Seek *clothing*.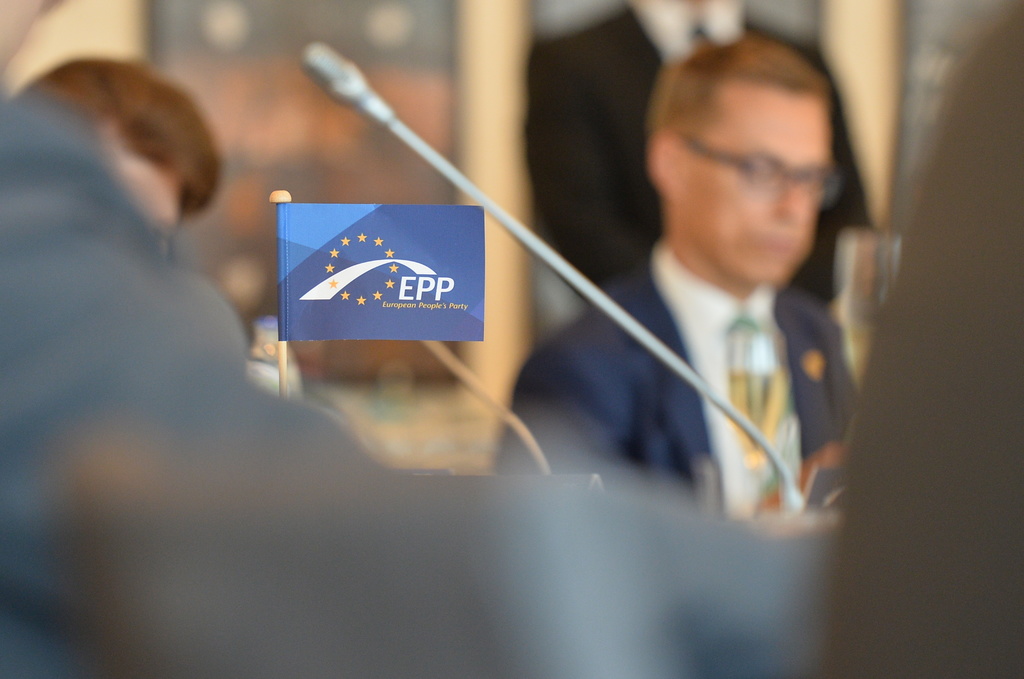
[487, 232, 867, 532].
